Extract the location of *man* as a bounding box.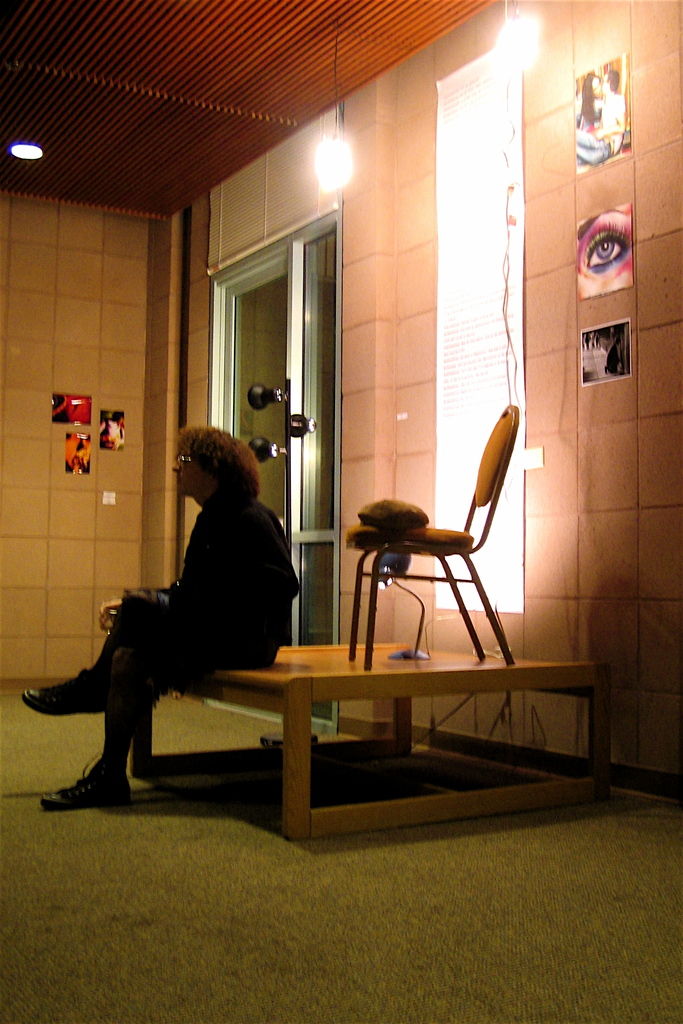
[x1=51, y1=440, x2=311, y2=819].
